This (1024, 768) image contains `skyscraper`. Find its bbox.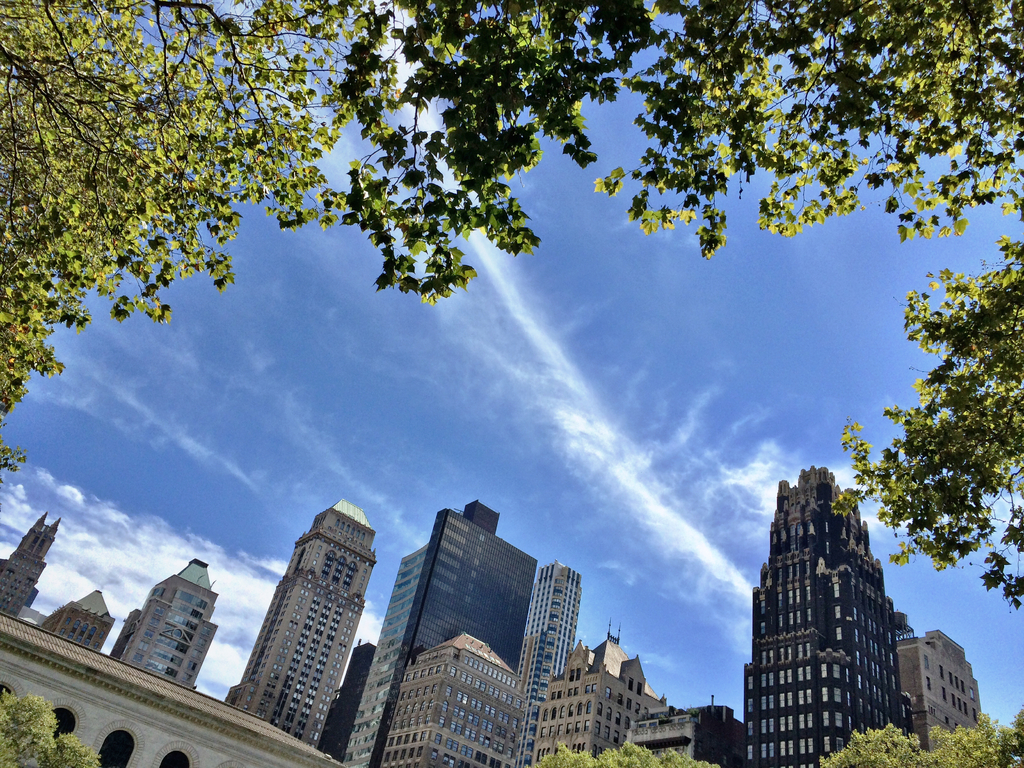
left=232, top=495, right=372, bottom=758.
